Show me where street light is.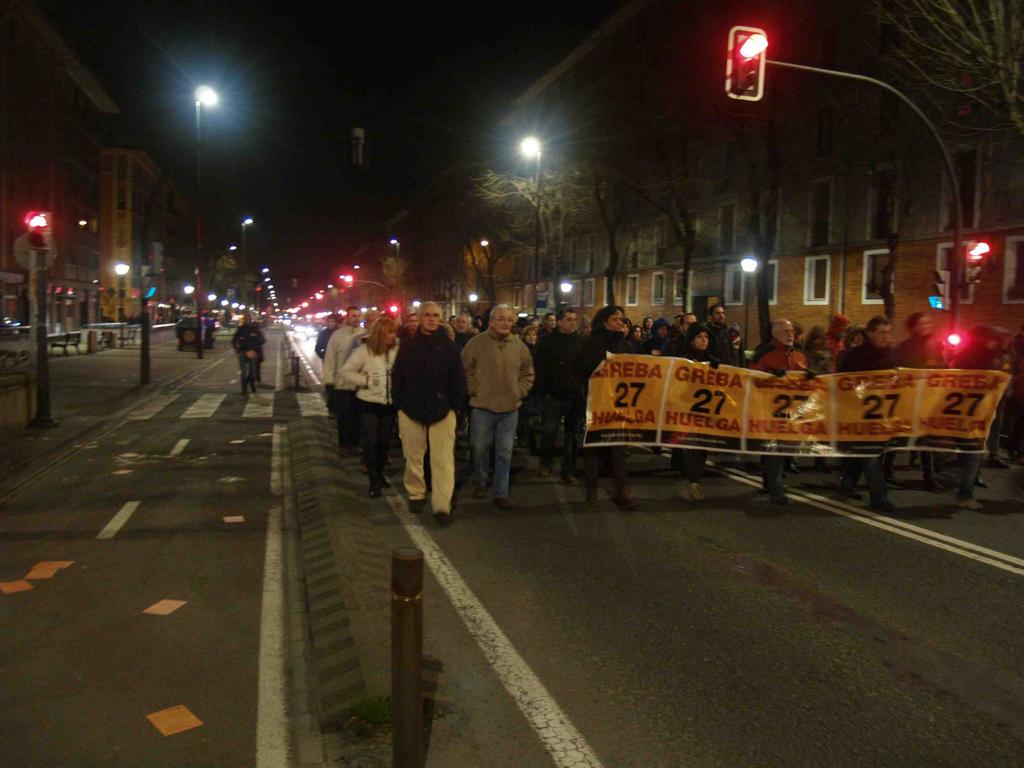
street light is at Rect(557, 281, 577, 306).
